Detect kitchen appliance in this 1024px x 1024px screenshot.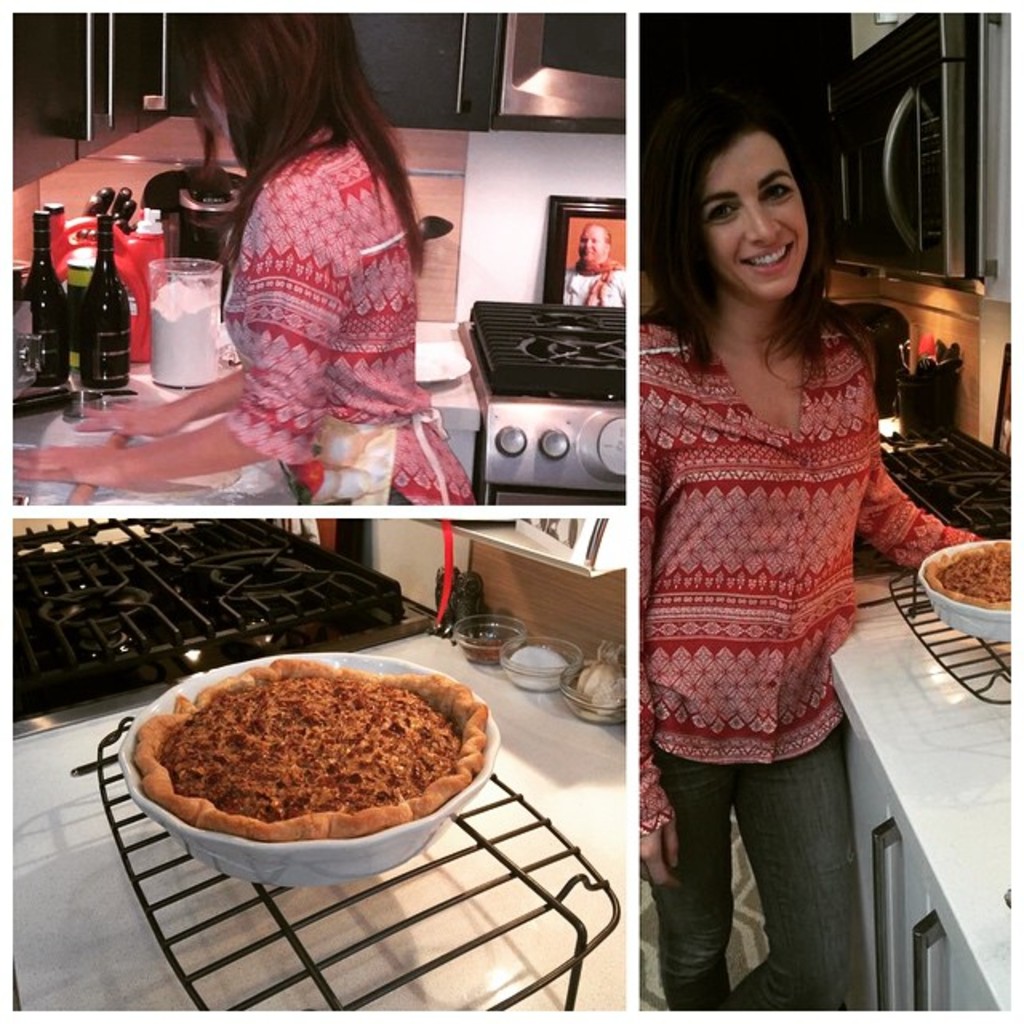
Detection: bbox(448, 242, 632, 520).
